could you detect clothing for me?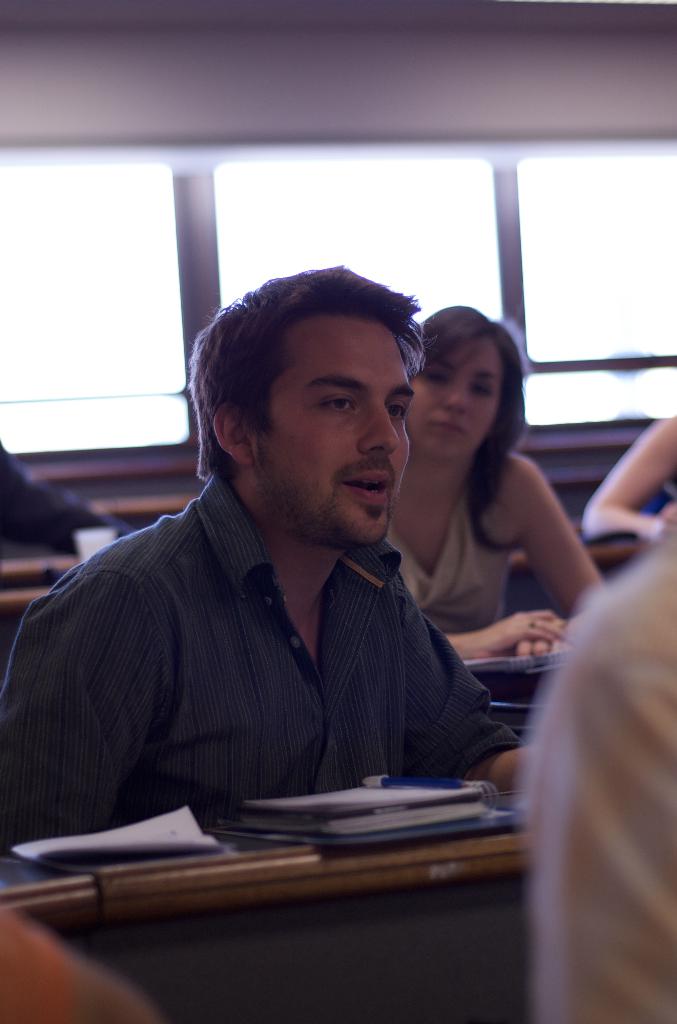
Detection result: crop(20, 458, 523, 839).
